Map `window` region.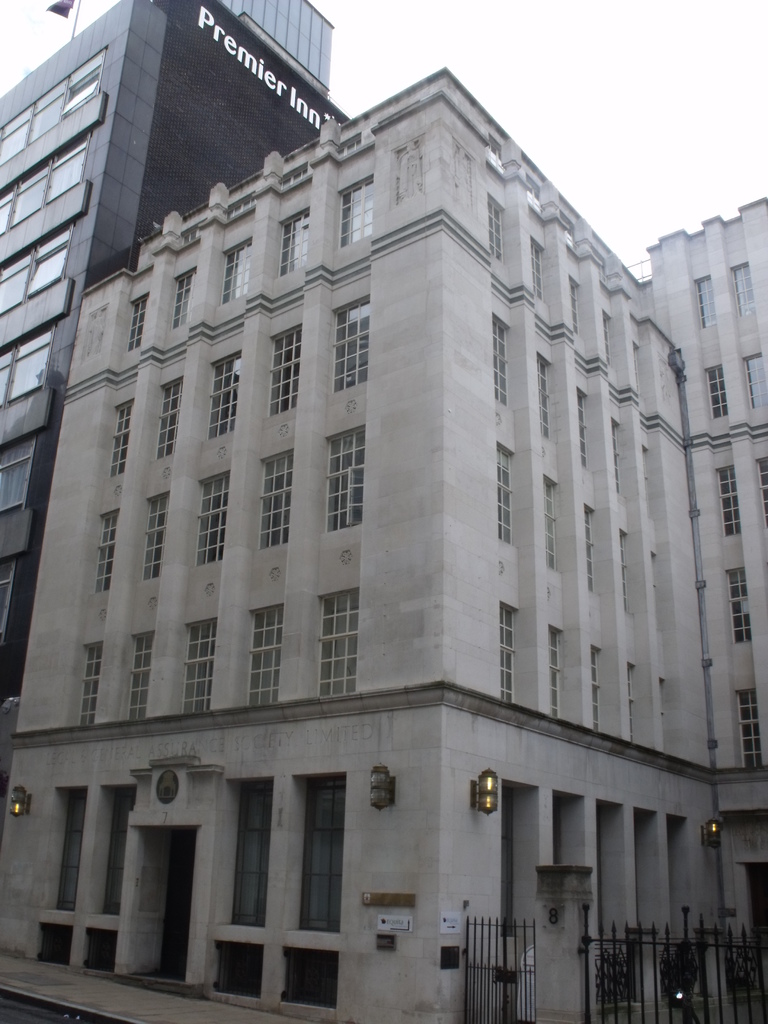
Mapped to Rect(279, 212, 310, 272).
